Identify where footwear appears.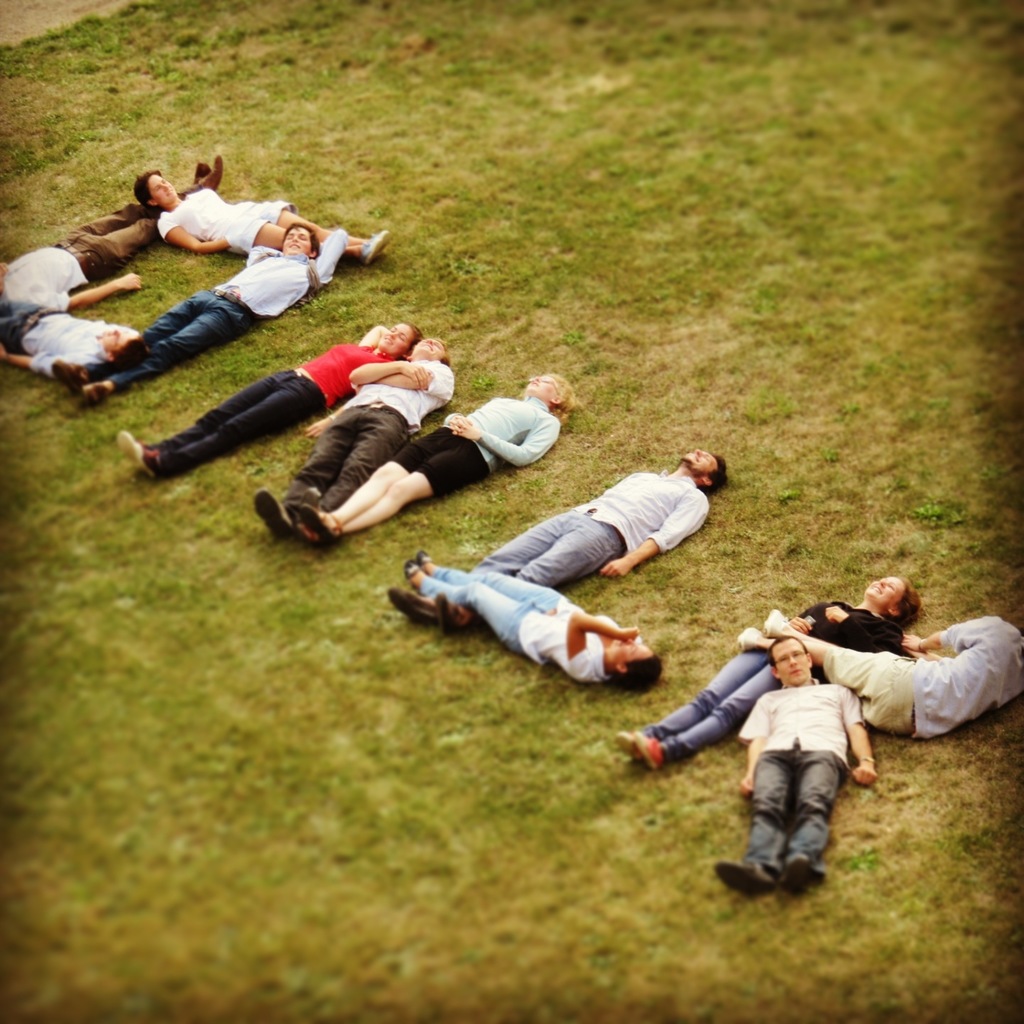
Appears at [636, 736, 657, 774].
